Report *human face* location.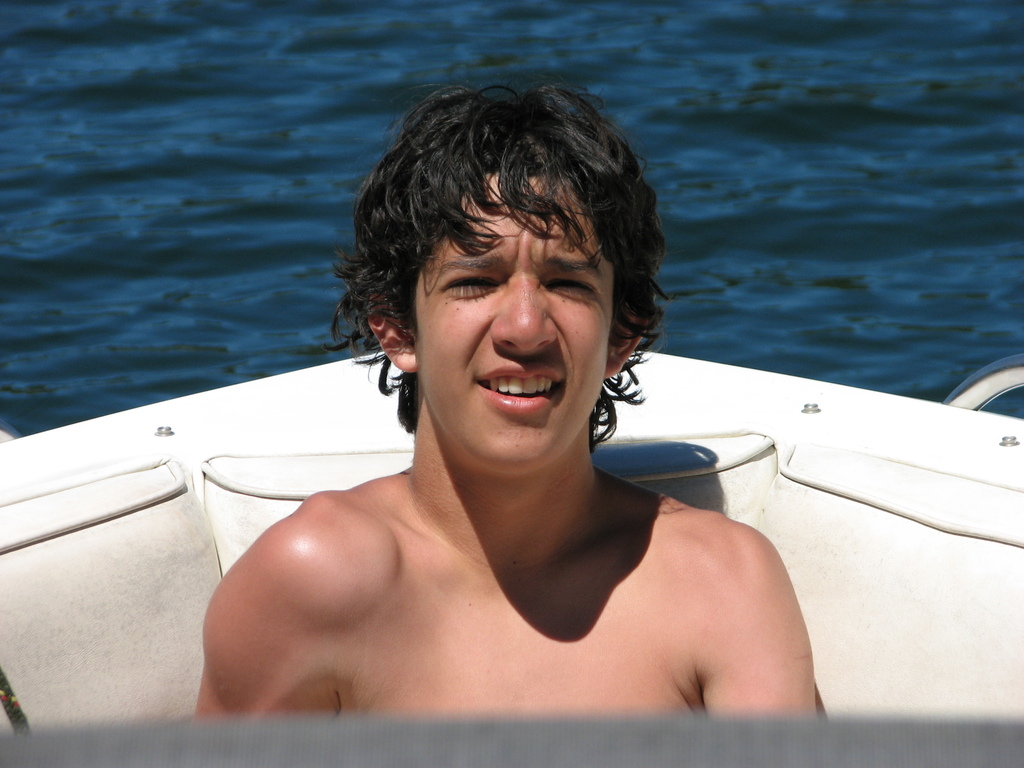
Report: bbox=[408, 170, 619, 468].
